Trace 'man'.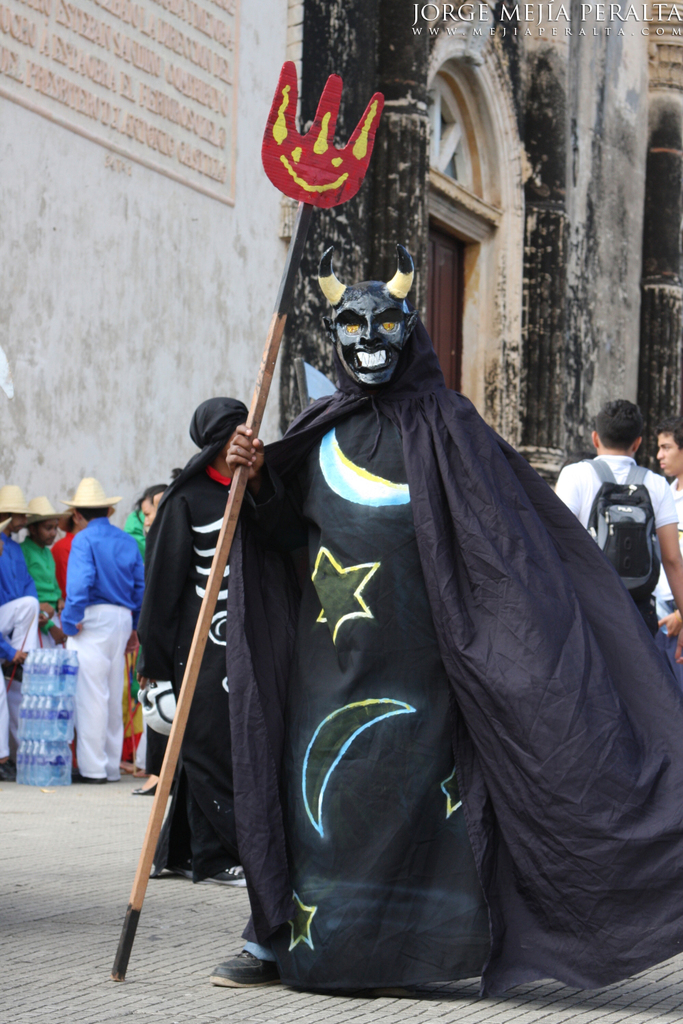
Traced to left=564, top=399, right=675, bottom=608.
